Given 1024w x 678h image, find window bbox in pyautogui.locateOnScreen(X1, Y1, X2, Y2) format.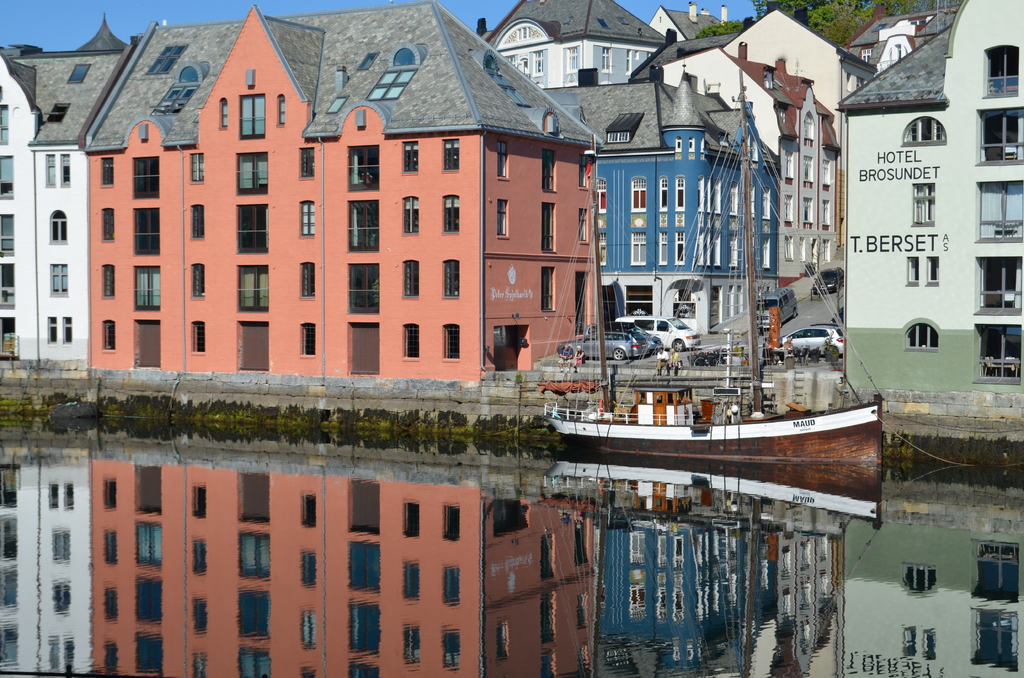
pyautogui.locateOnScreen(581, 157, 592, 191).
